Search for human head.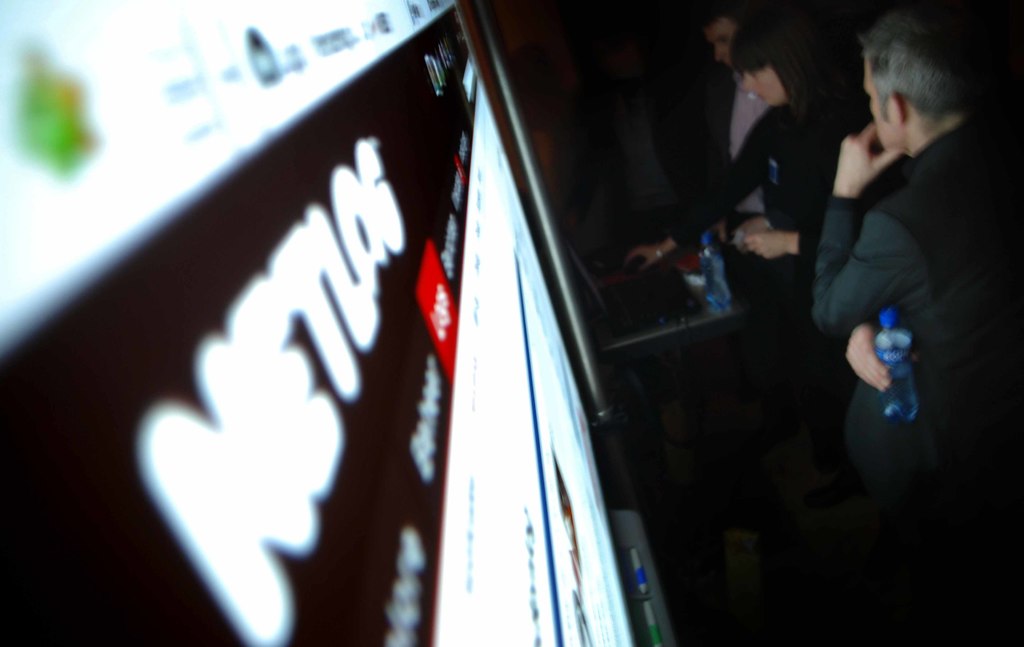
Found at region(698, 0, 753, 67).
